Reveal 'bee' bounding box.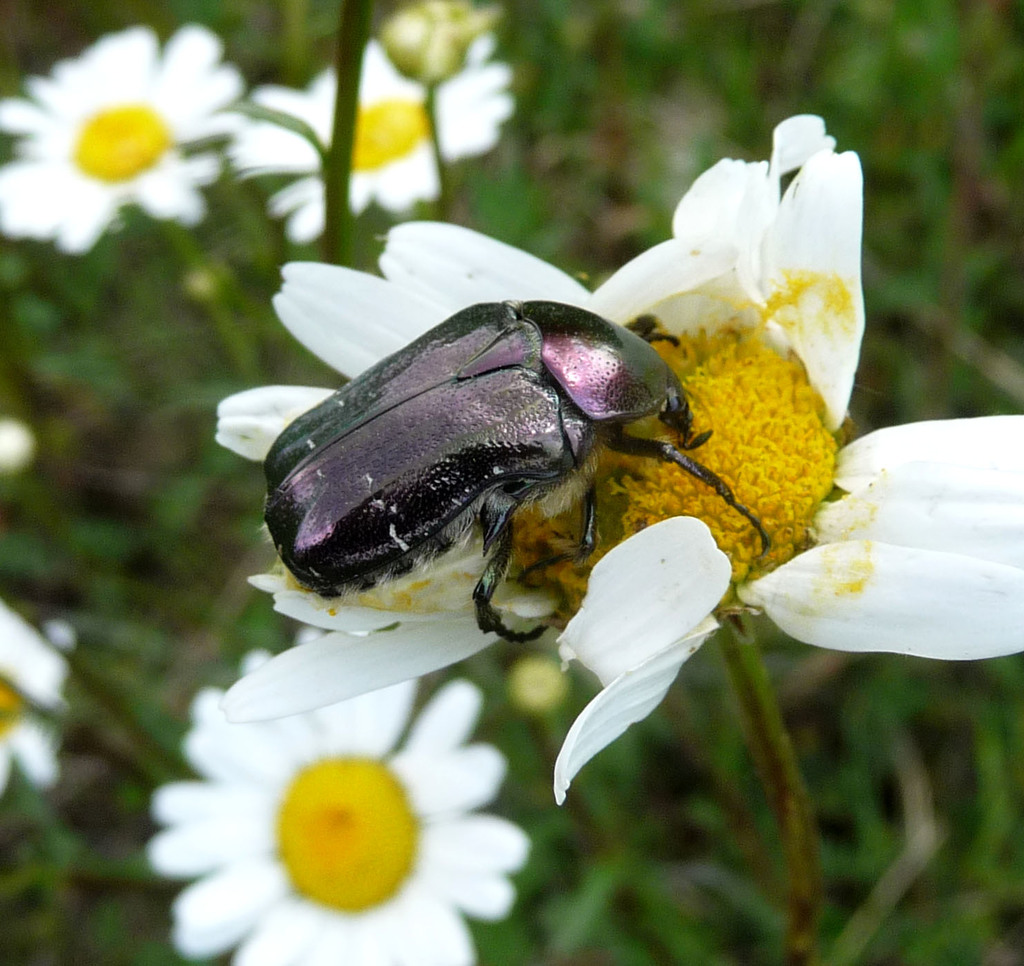
Revealed: [left=192, top=270, right=797, bottom=701].
